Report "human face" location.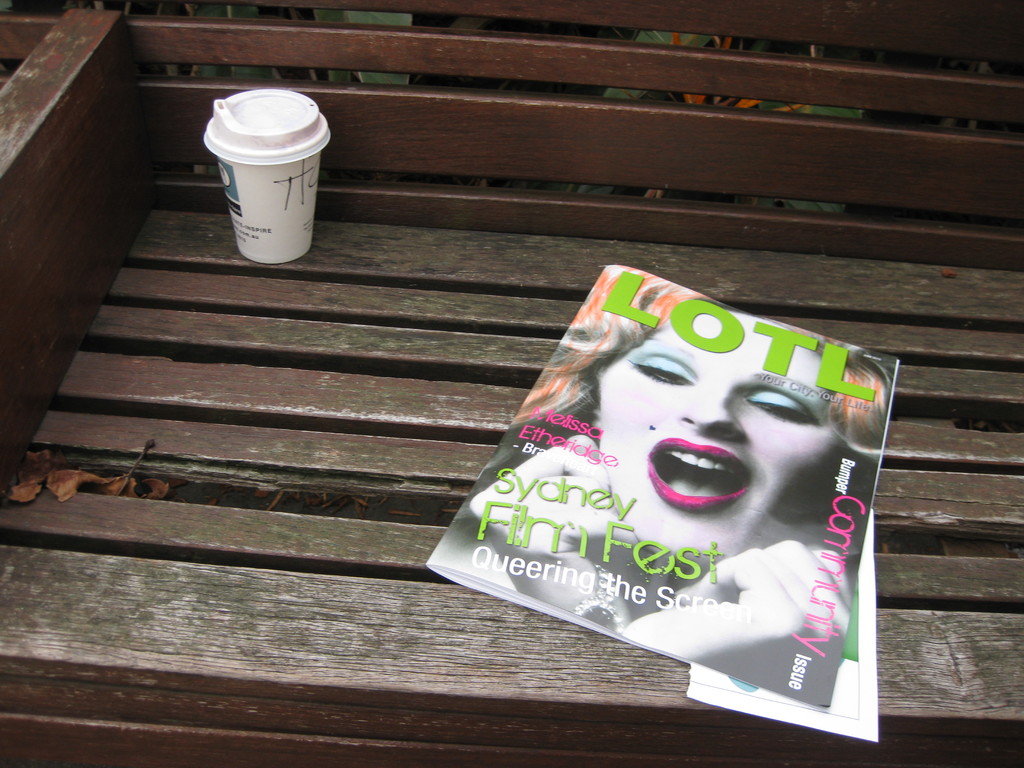
Report: [left=607, top=322, right=860, bottom=561].
